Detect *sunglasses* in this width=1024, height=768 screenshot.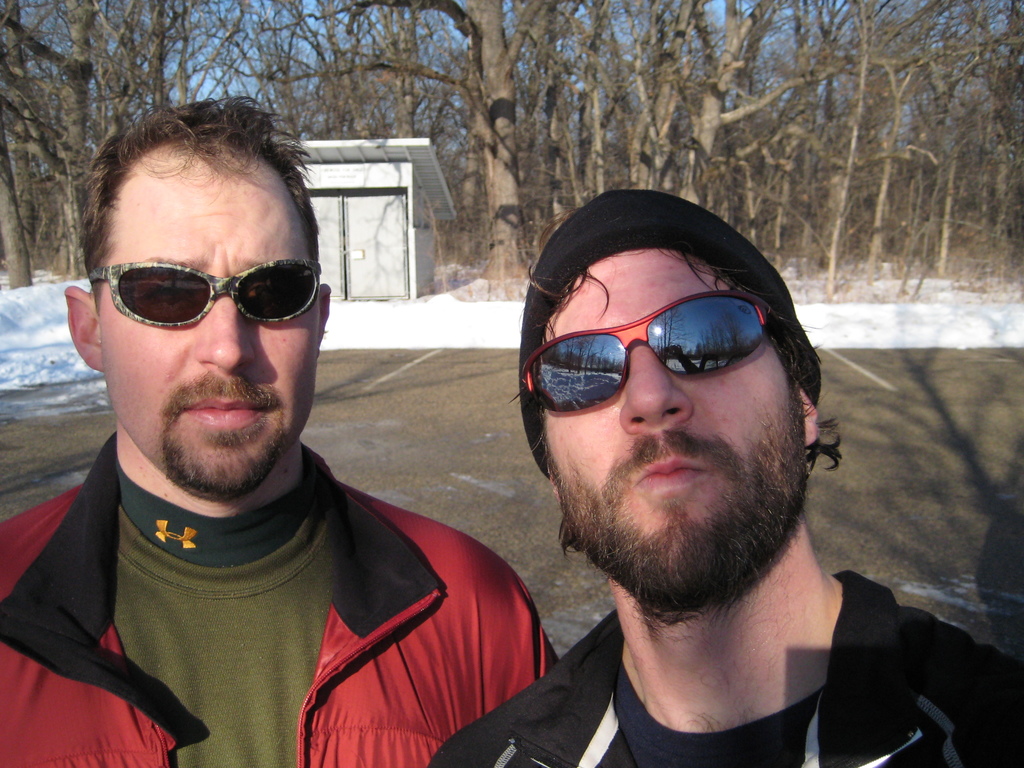
Detection: (x1=521, y1=287, x2=804, y2=413).
